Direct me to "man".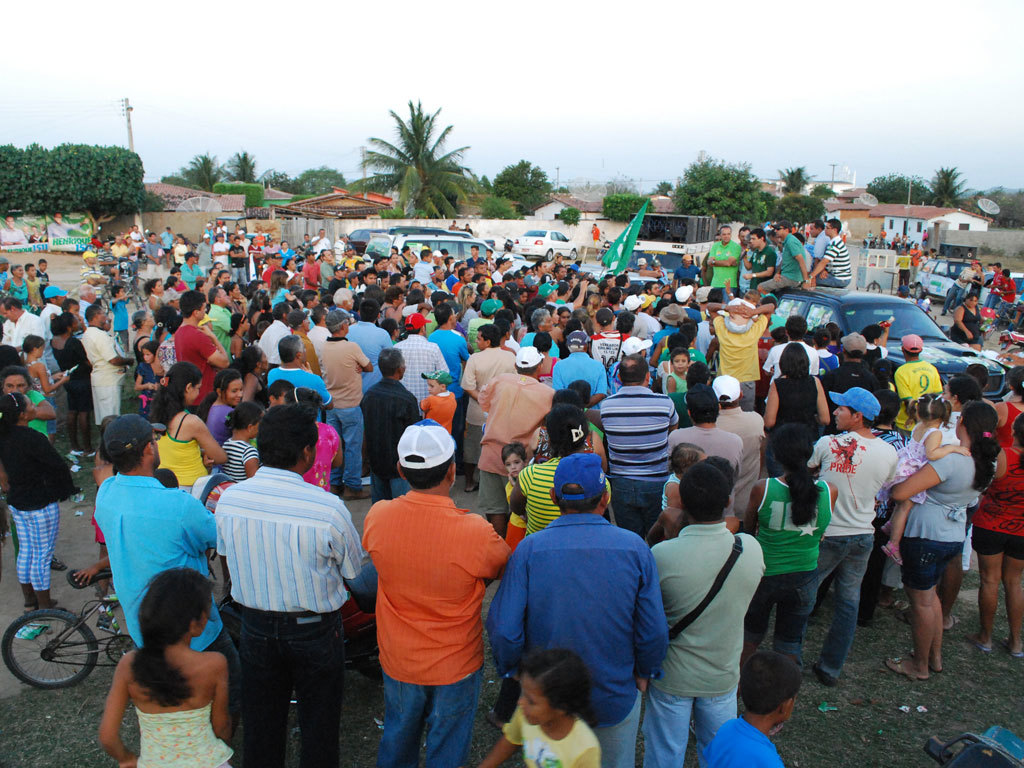
Direction: (x1=171, y1=289, x2=233, y2=415).
